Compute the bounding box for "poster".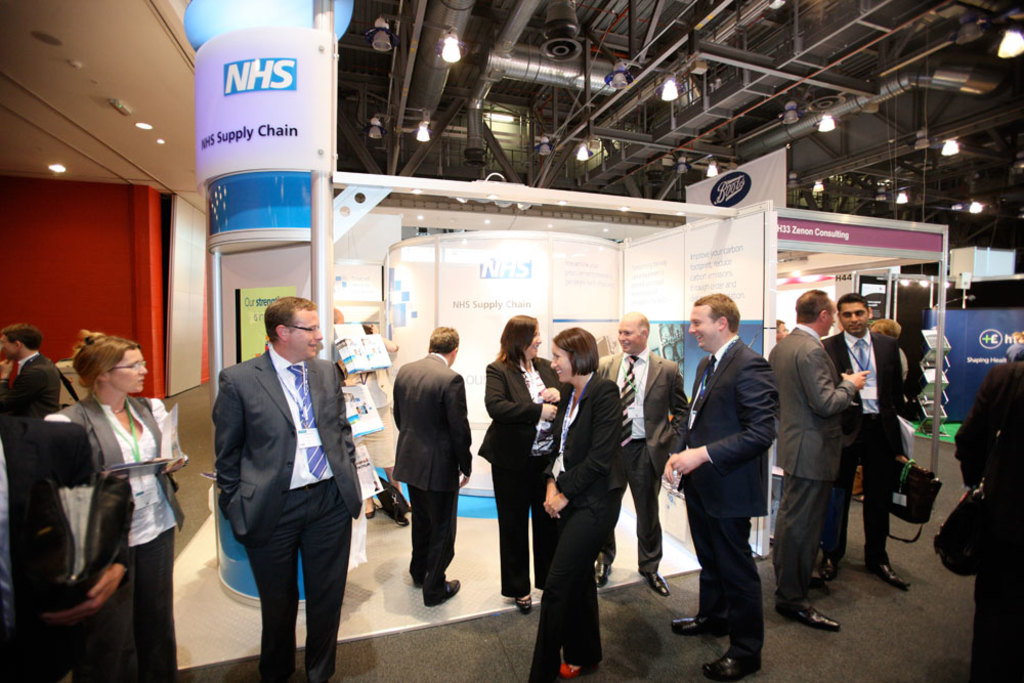
(x1=931, y1=304, x2=1023, y2=416).
